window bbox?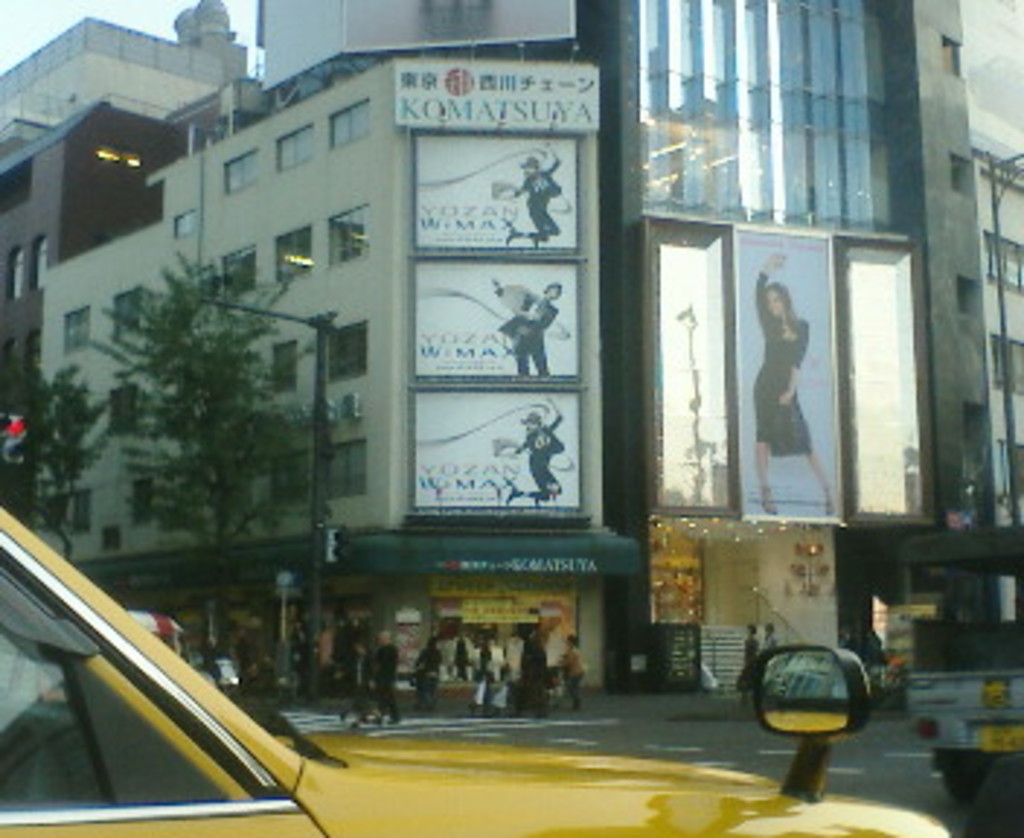
crop(58, 303, 93, 349)
